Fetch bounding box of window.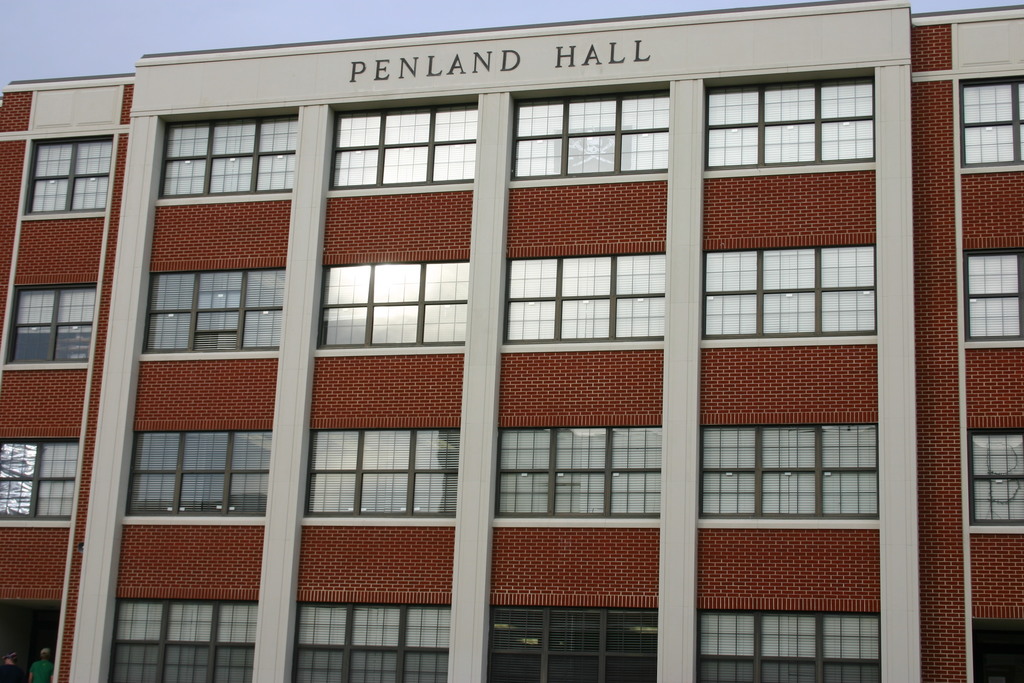
Bbox: bbox(685, 593, 883, 682).
